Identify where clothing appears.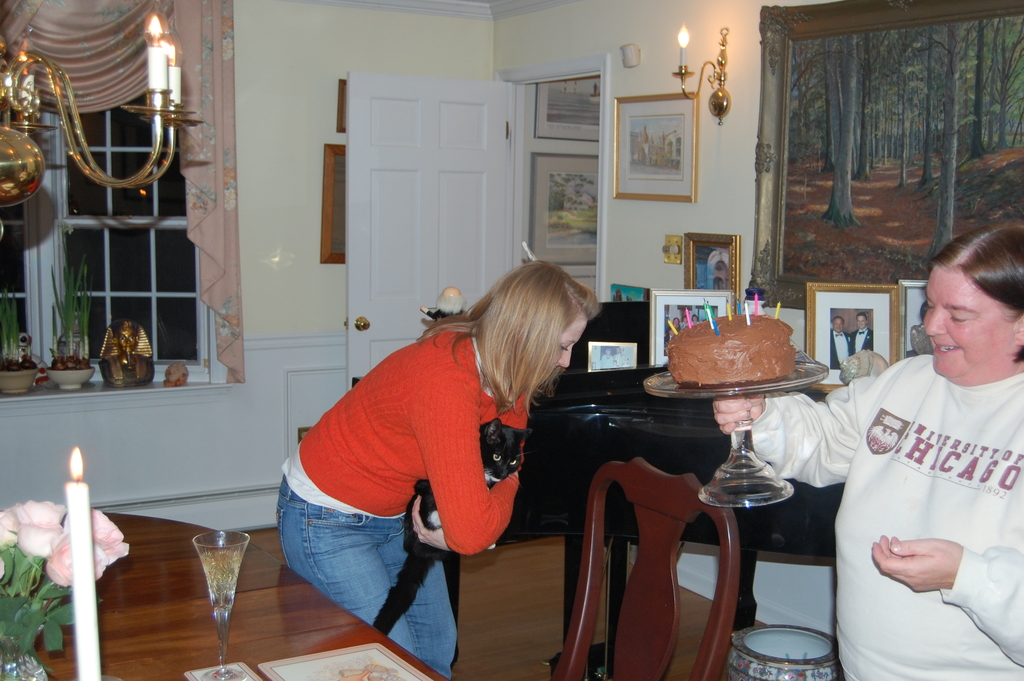
Appears at l=849, t=324, r=869, b=349.
